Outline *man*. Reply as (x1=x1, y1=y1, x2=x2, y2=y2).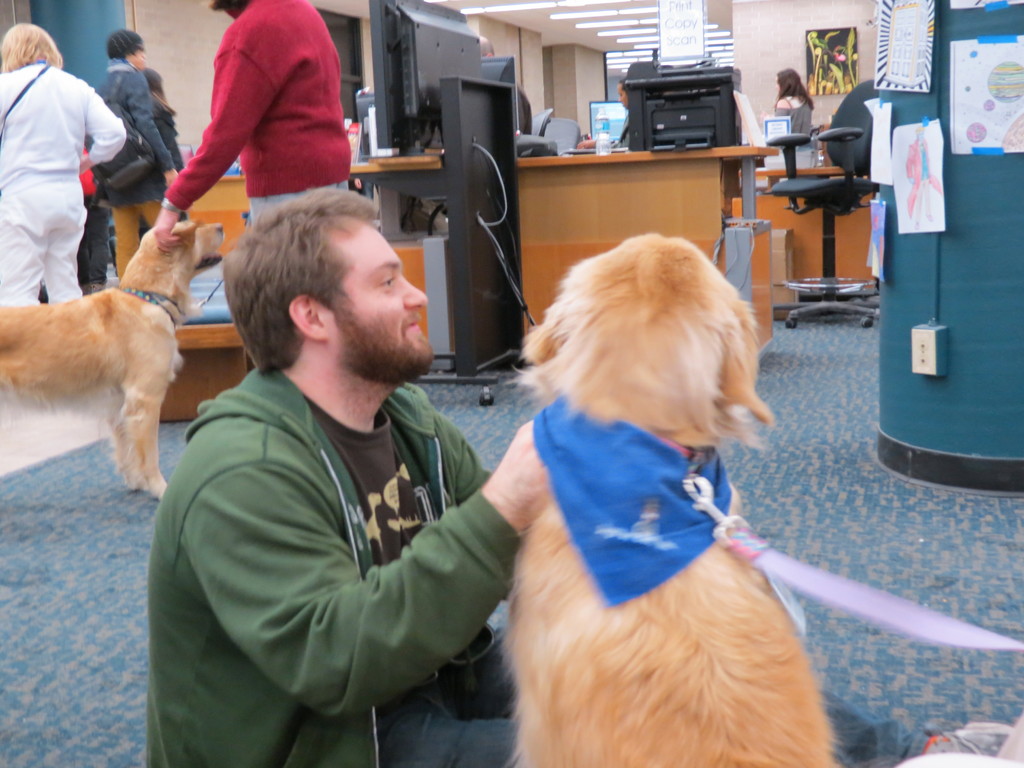
(x1=155, y1=152, x2=595, y2=751).
